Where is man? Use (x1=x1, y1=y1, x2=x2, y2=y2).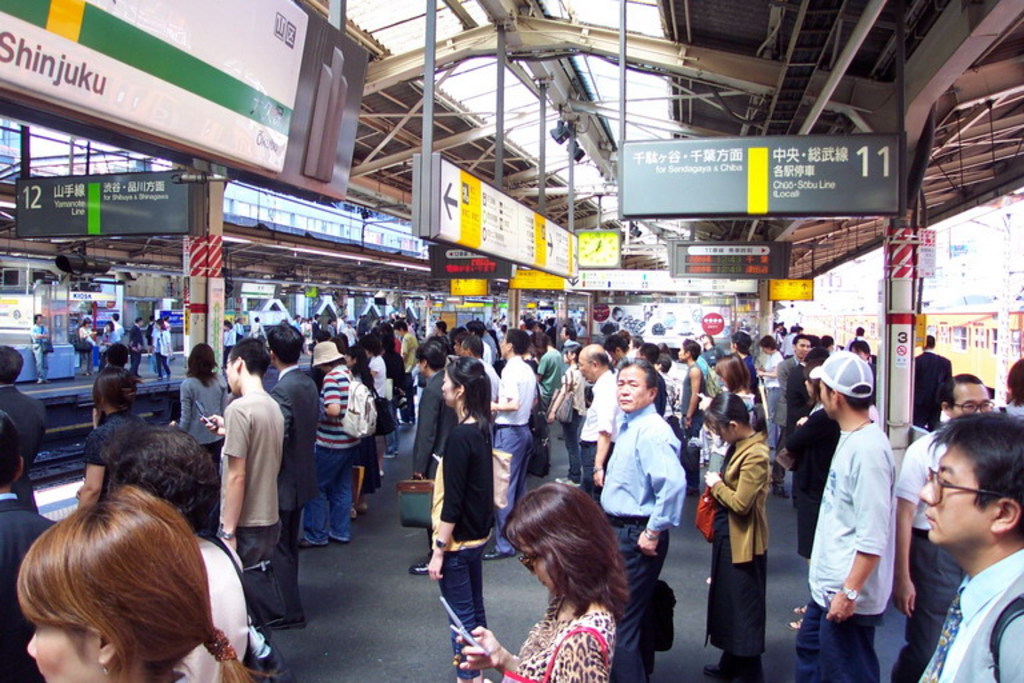
(x1=591, y1=355, x2=691, y2=682).
